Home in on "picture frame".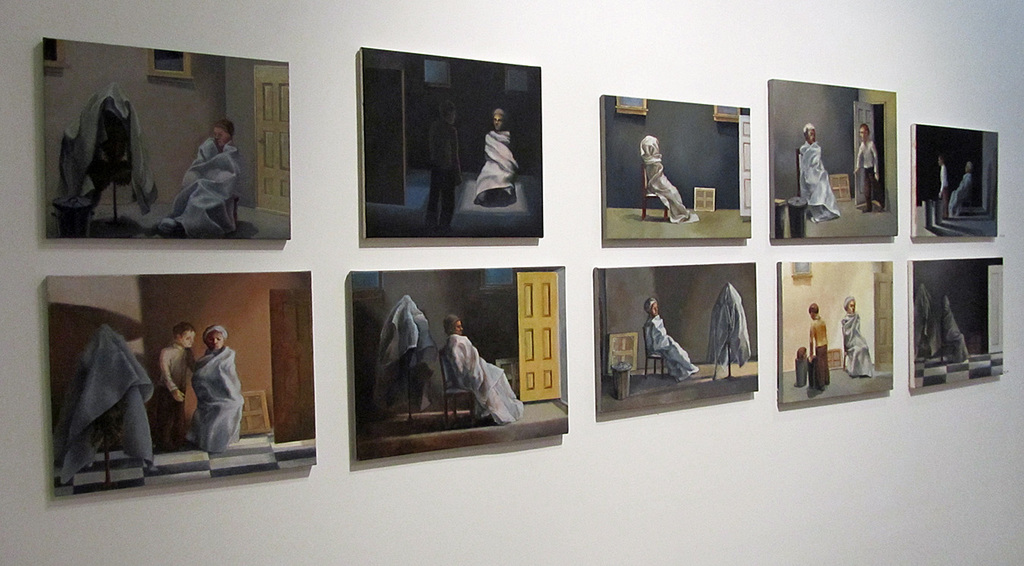
Homed in at rect(767, 74, 896, 242).
